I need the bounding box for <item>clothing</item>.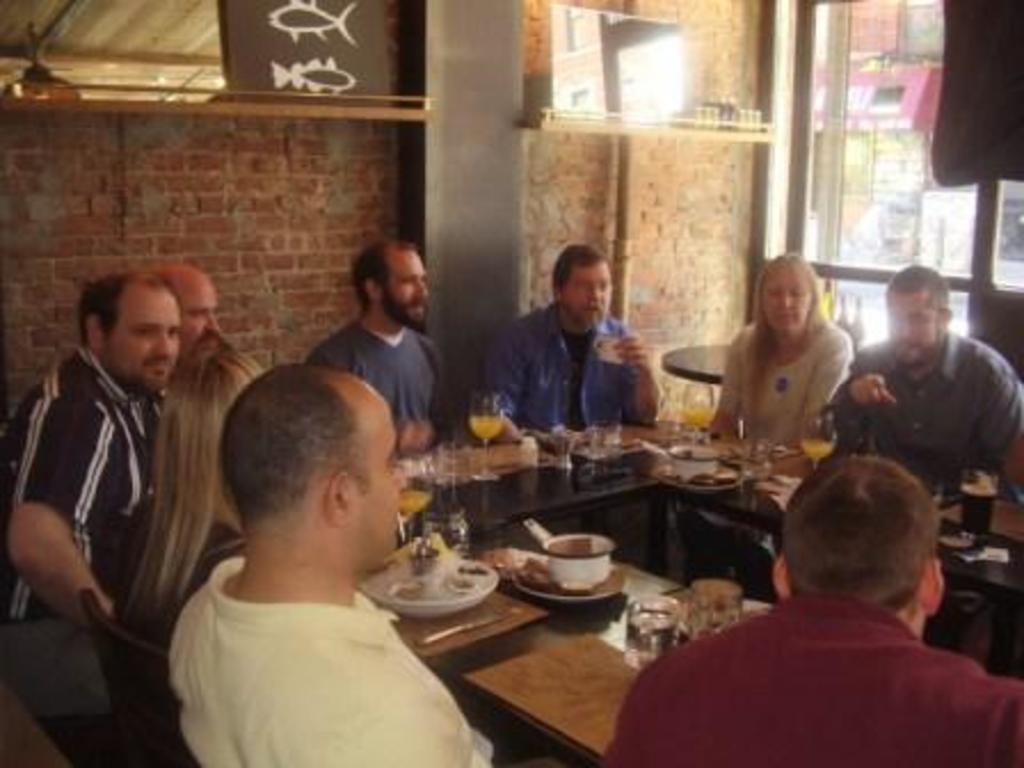
Here it is: bbox(647, 562, 992, 752).
